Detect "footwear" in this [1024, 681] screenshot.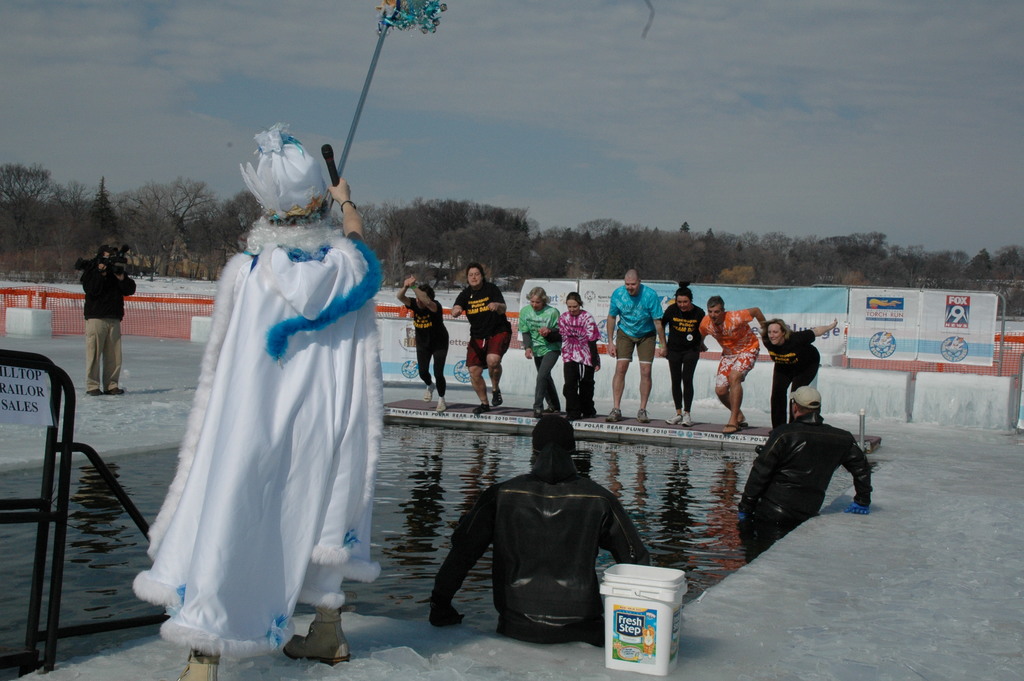
Detection: BBox(664, 415, 675, 422).
